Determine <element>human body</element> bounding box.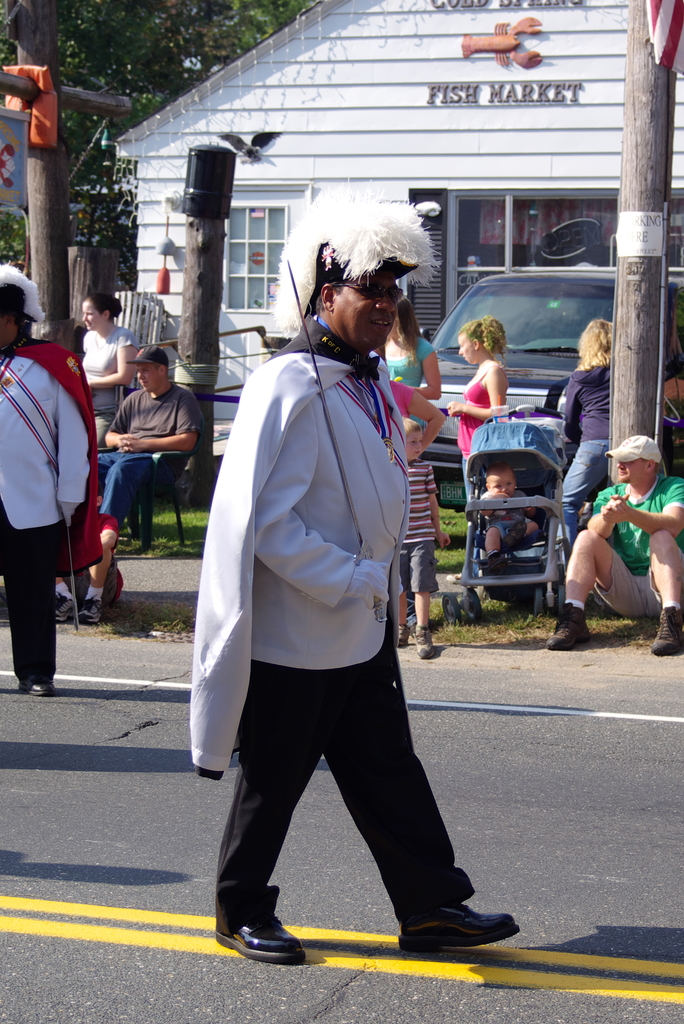
Determined: rect(200, 182, 462, 1005).
